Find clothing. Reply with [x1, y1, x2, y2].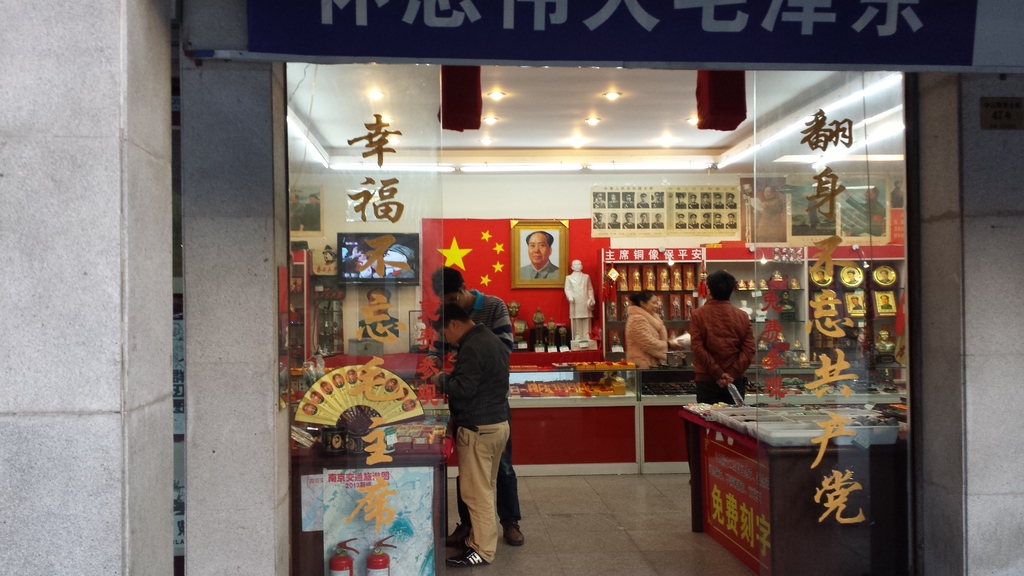
[615, 264, 627, 287].
